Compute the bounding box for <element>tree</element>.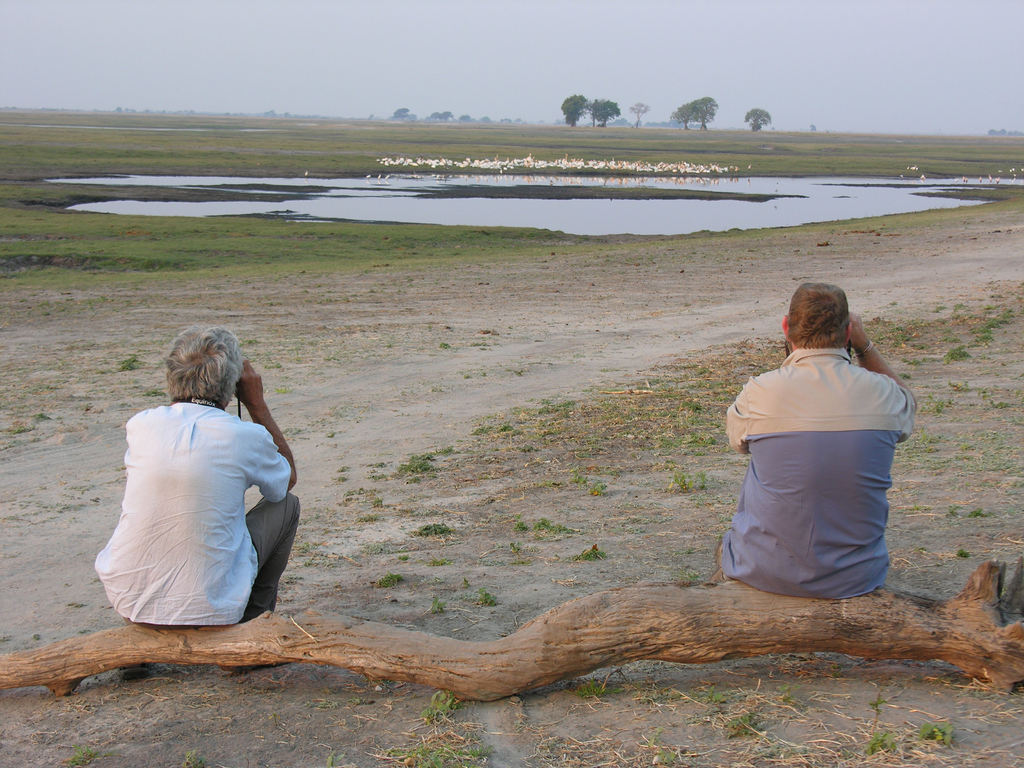
detection(561, 98, 586, 125).
